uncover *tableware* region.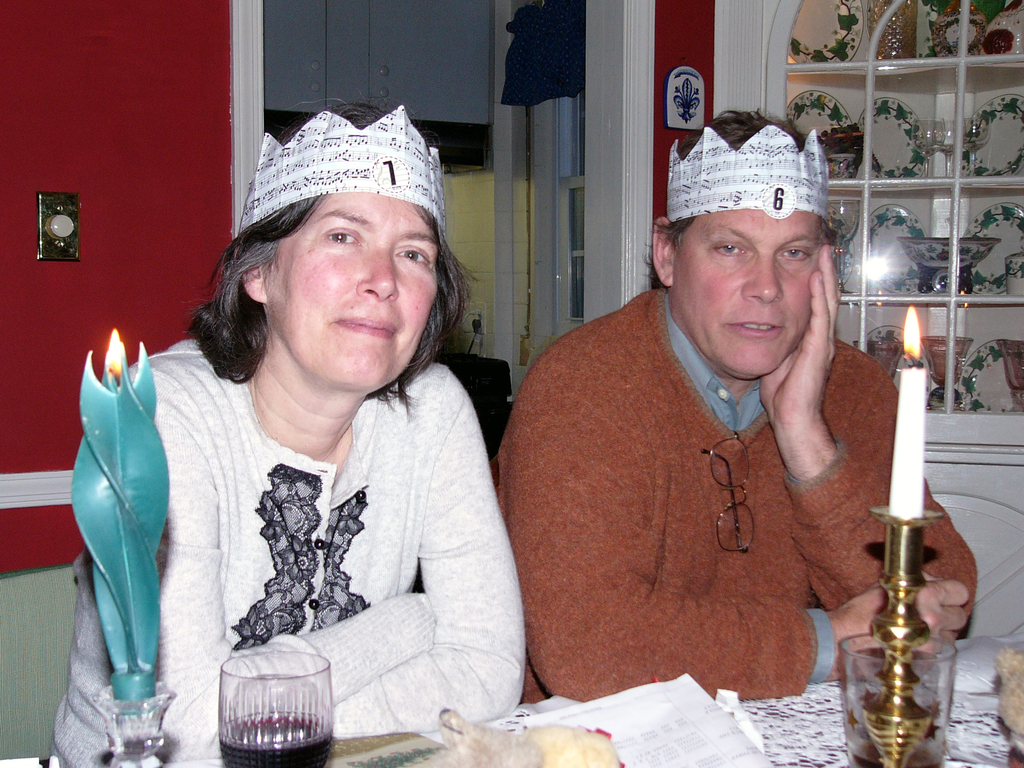
Uncovered: x1=861, y1=1, x2=916, y2=69.
